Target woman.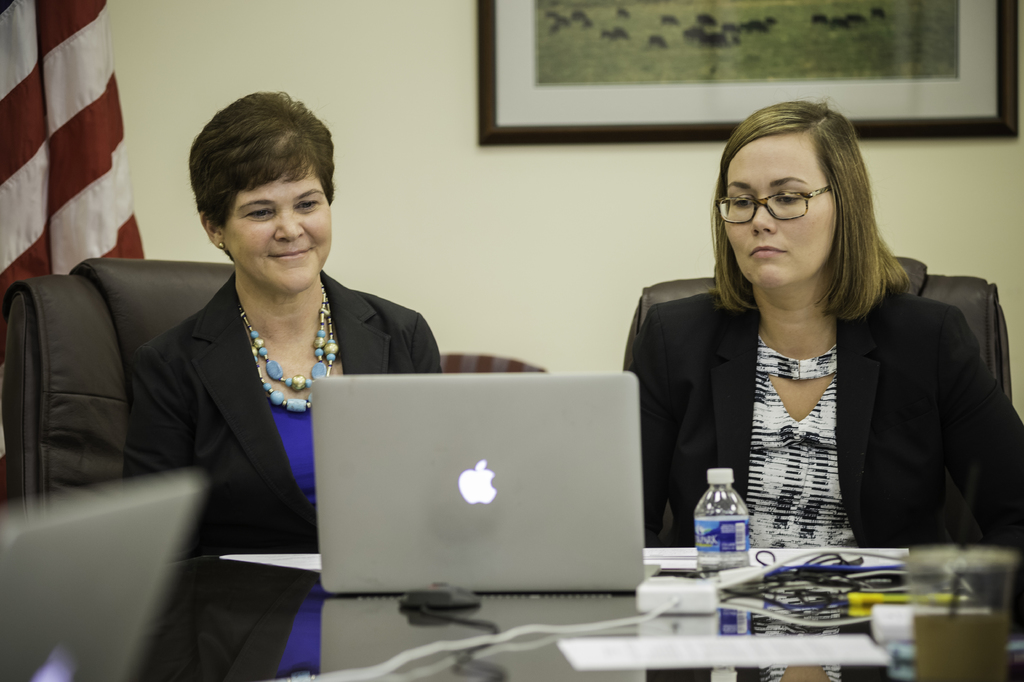
Target region: pyautogui.locateOnScreen(124, 90, 443, 555).
